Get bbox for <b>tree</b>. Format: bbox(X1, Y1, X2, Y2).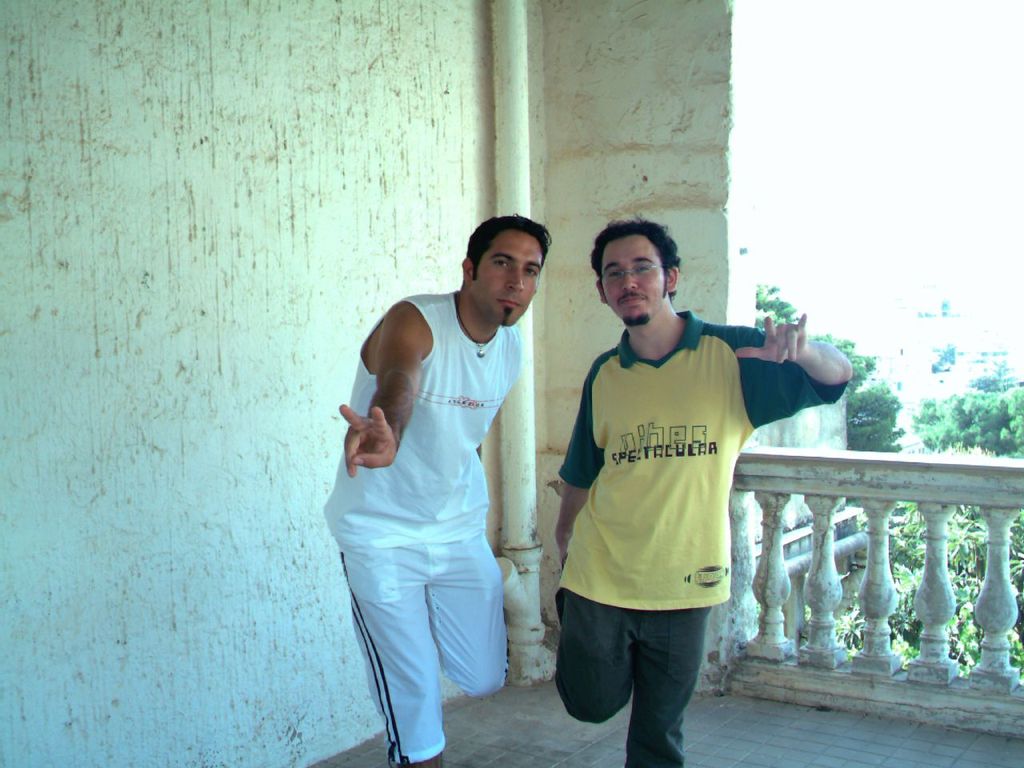
bbox(910, 387, 1023, 452).
